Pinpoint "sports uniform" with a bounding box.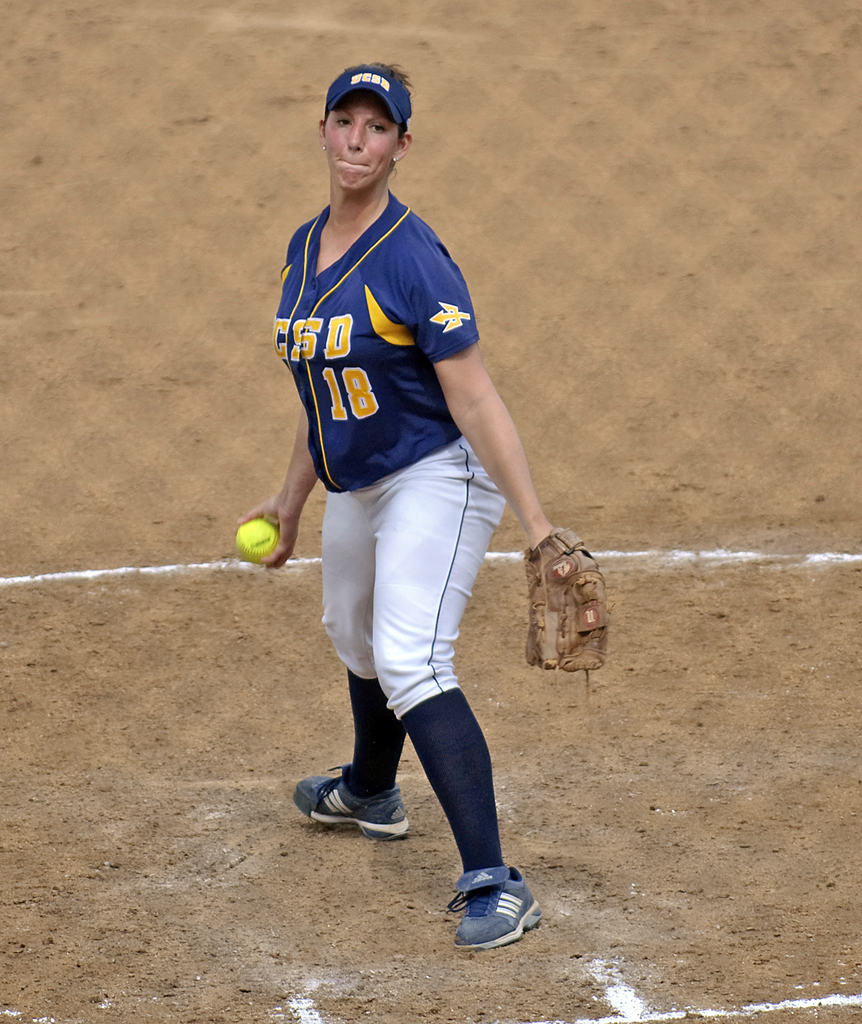
(245, 49, 574, 898).
